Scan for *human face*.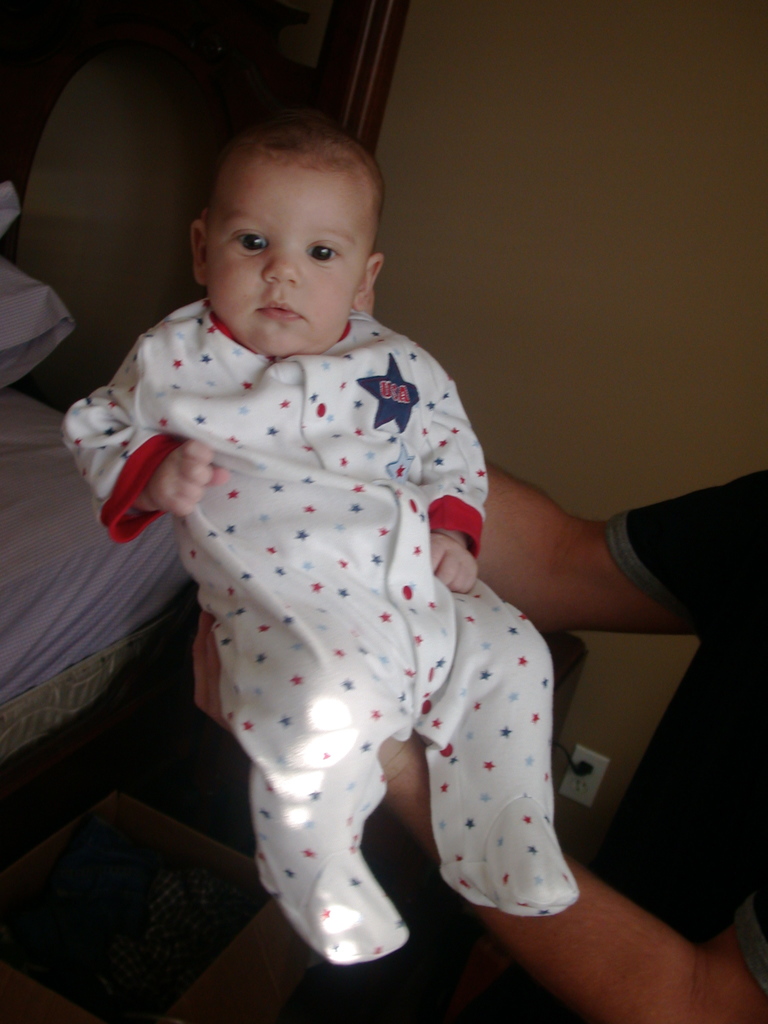
Scan result: (x1=207, y1=168, x2=370, y2=359).
